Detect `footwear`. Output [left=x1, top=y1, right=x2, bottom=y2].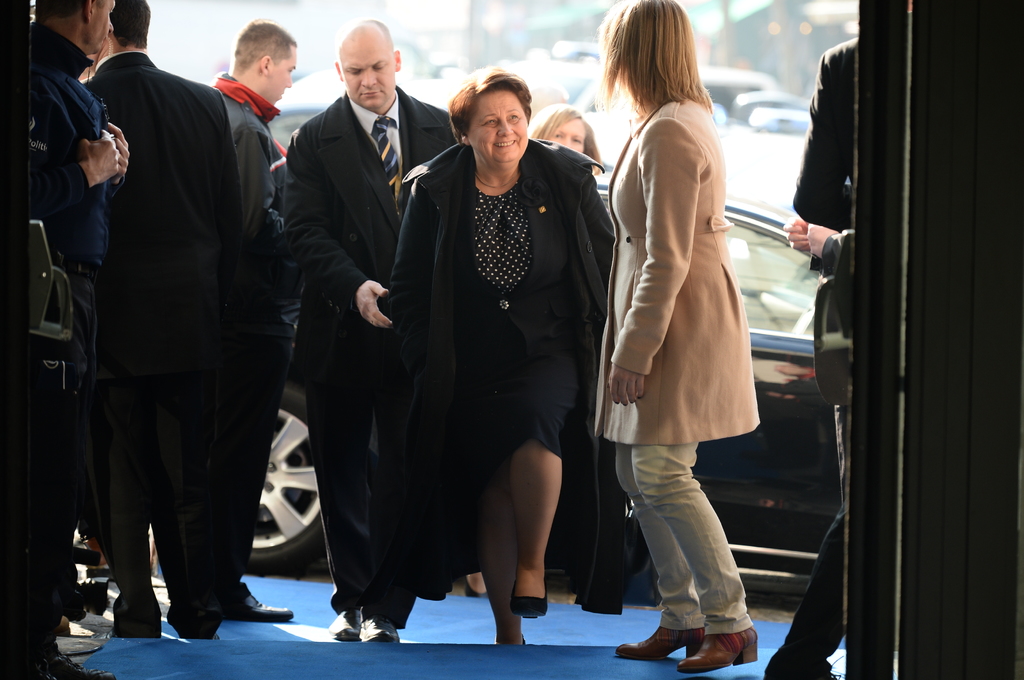
[left=356, top=609, right=400, bottom=644].
